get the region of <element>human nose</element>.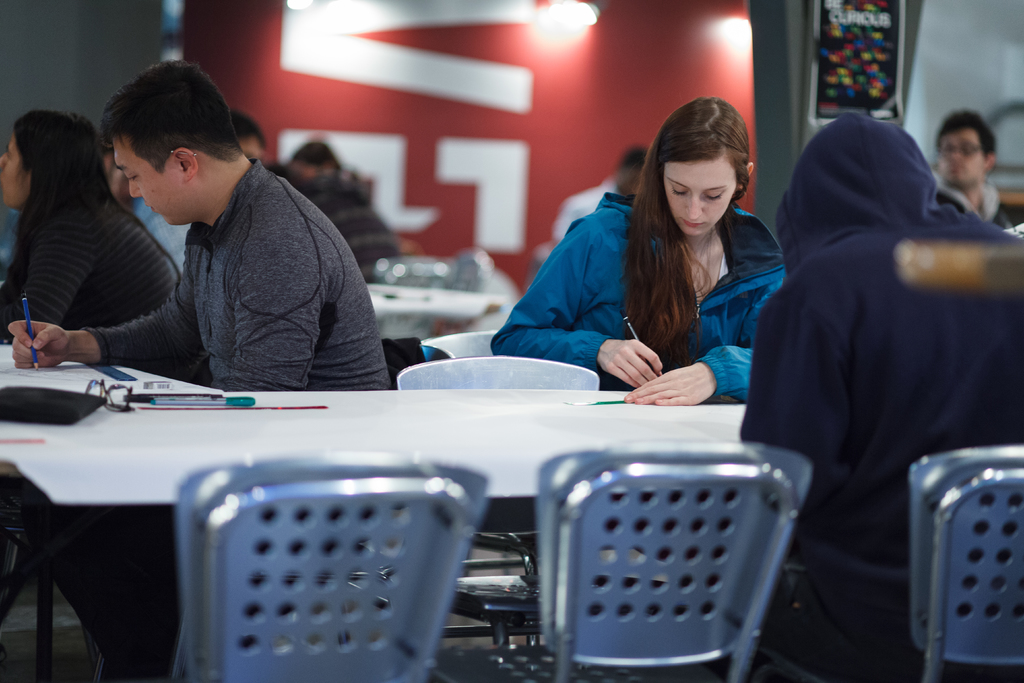
x1=0 y1=155 x2=6 y2=168.
